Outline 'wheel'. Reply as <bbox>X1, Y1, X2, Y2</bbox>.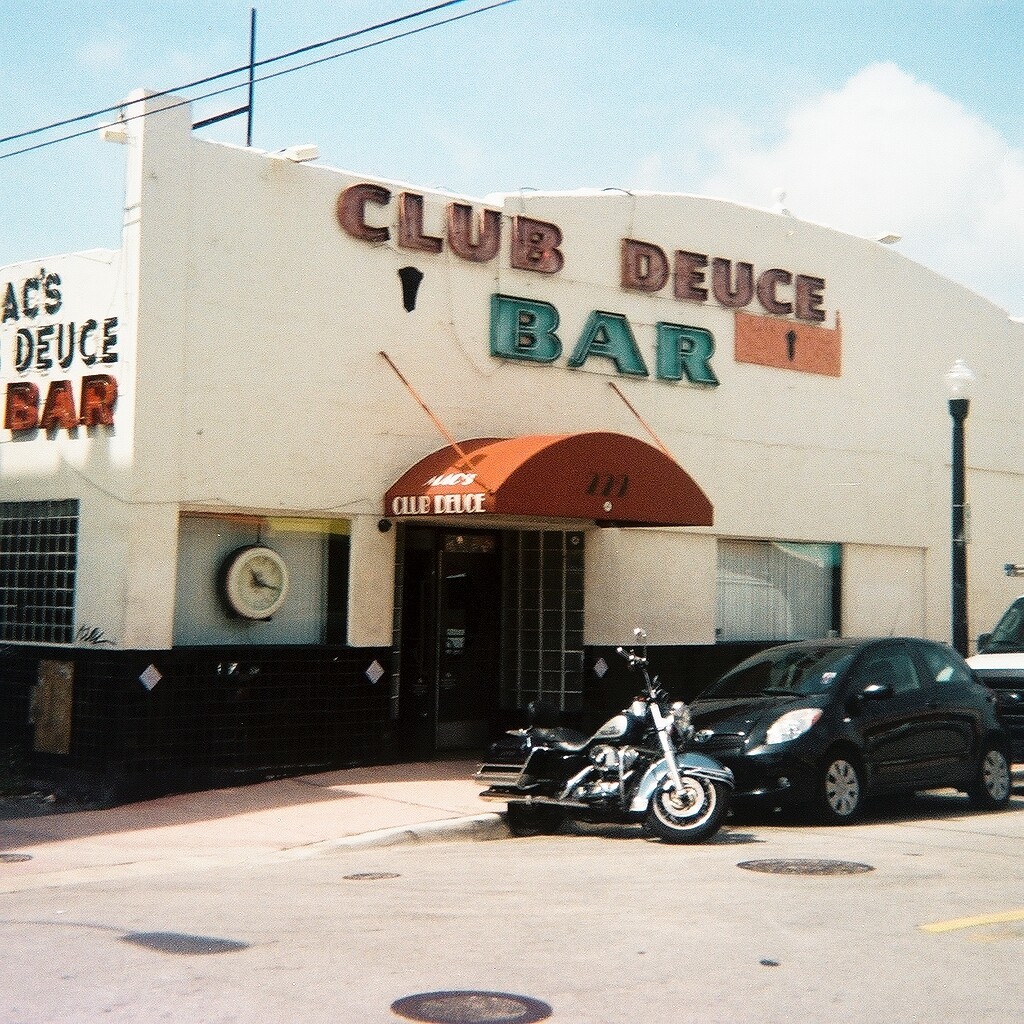
<bbox>971, 743, 1012, 807</bbox>.
